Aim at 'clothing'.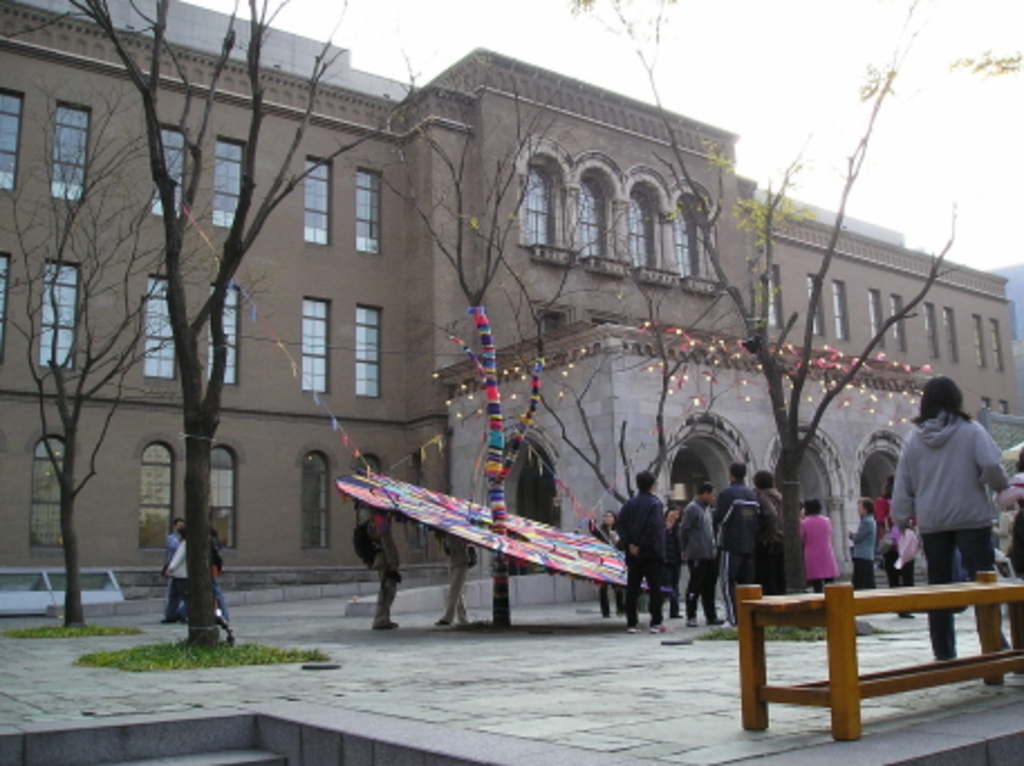
Aimed at <box>742,493,778,627</box>.
